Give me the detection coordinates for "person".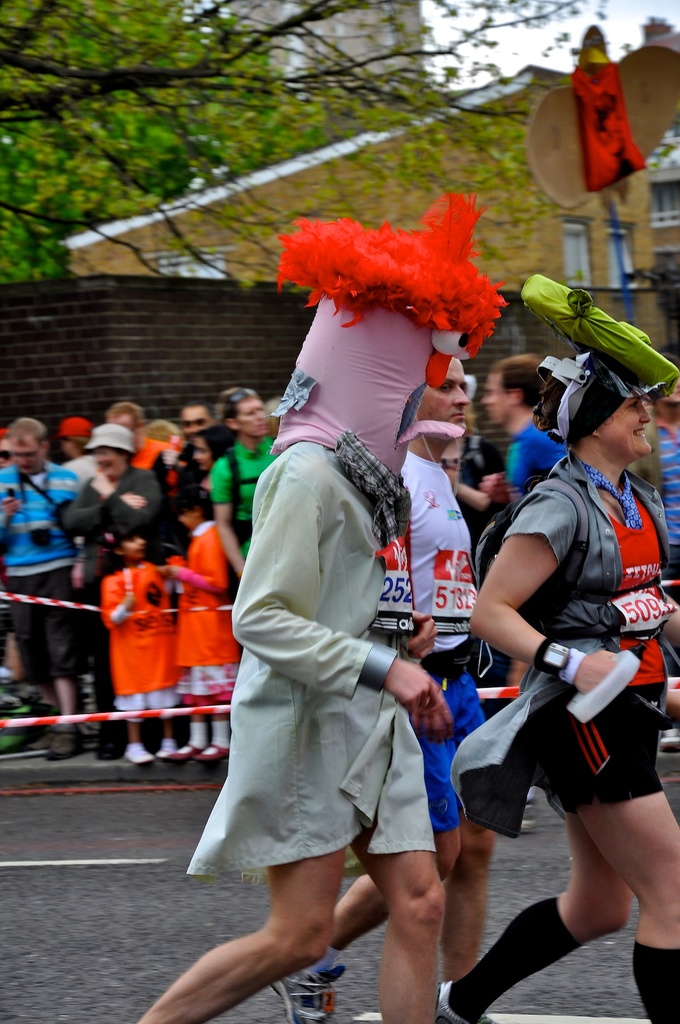
pyautogui.locateOnScreen(58, 428, 170, 676).
